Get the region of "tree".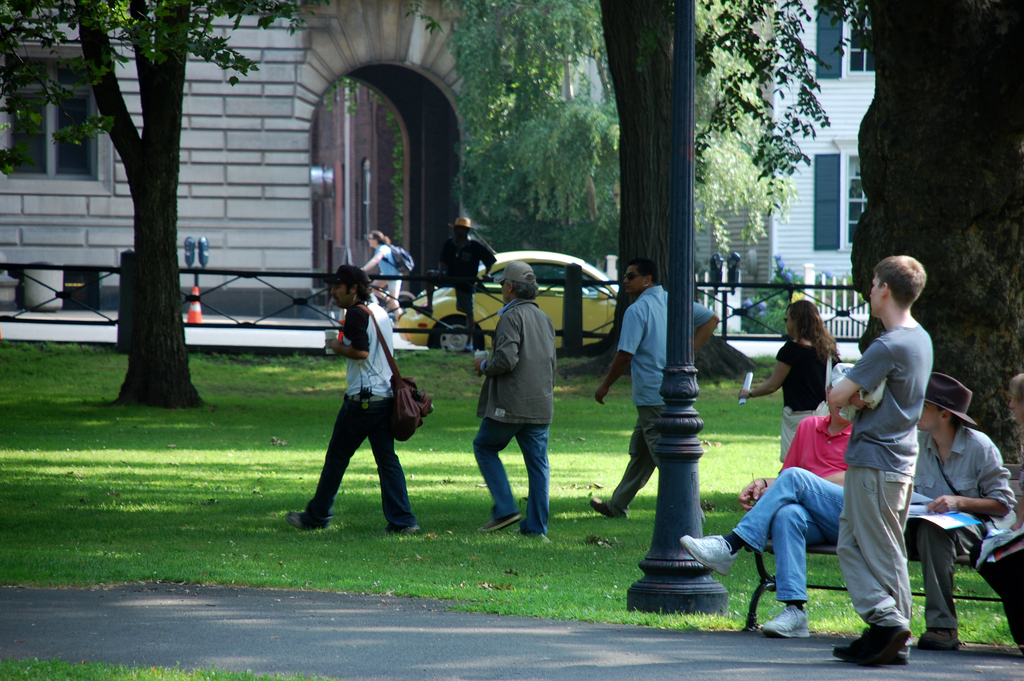
bbox=(579, 0, 758, 382).
